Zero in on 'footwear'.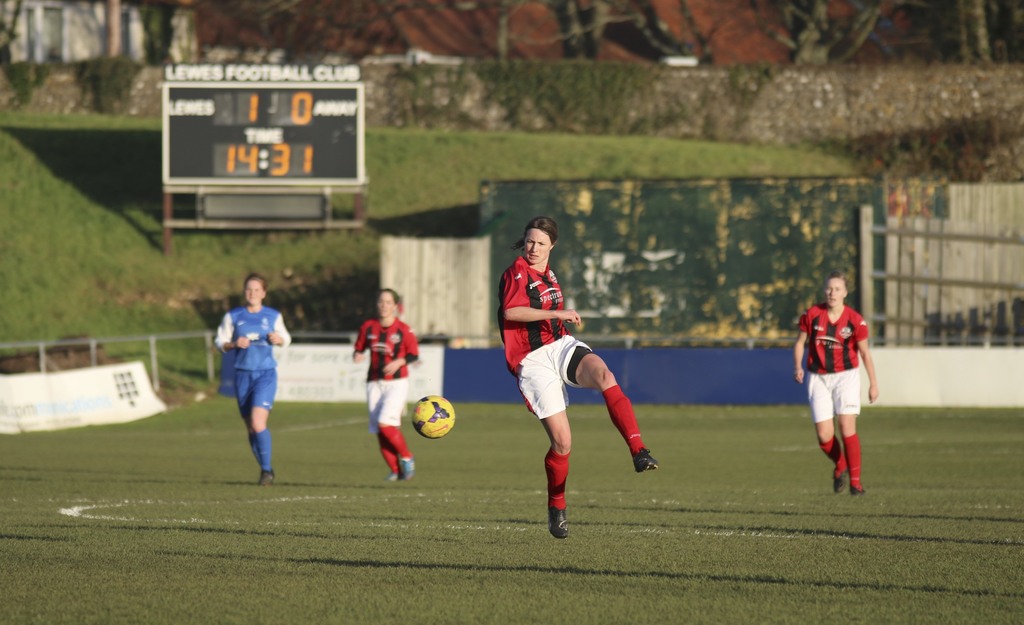
Zeroed in: bbox(852, 481, 871, 500).
